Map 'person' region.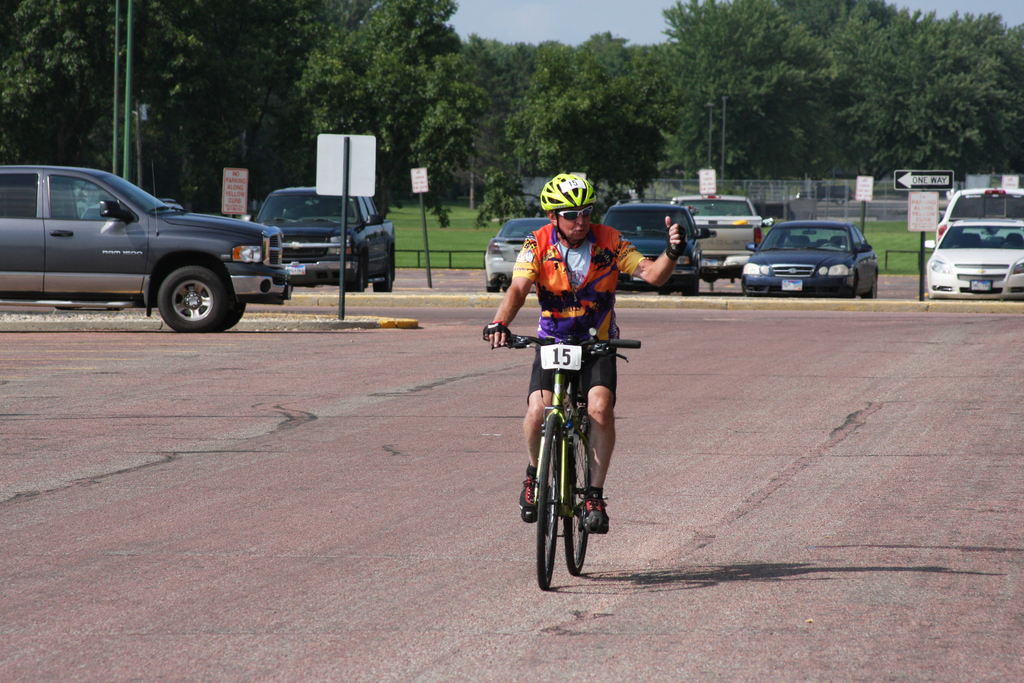
Mapped to 486:173:684:536.
